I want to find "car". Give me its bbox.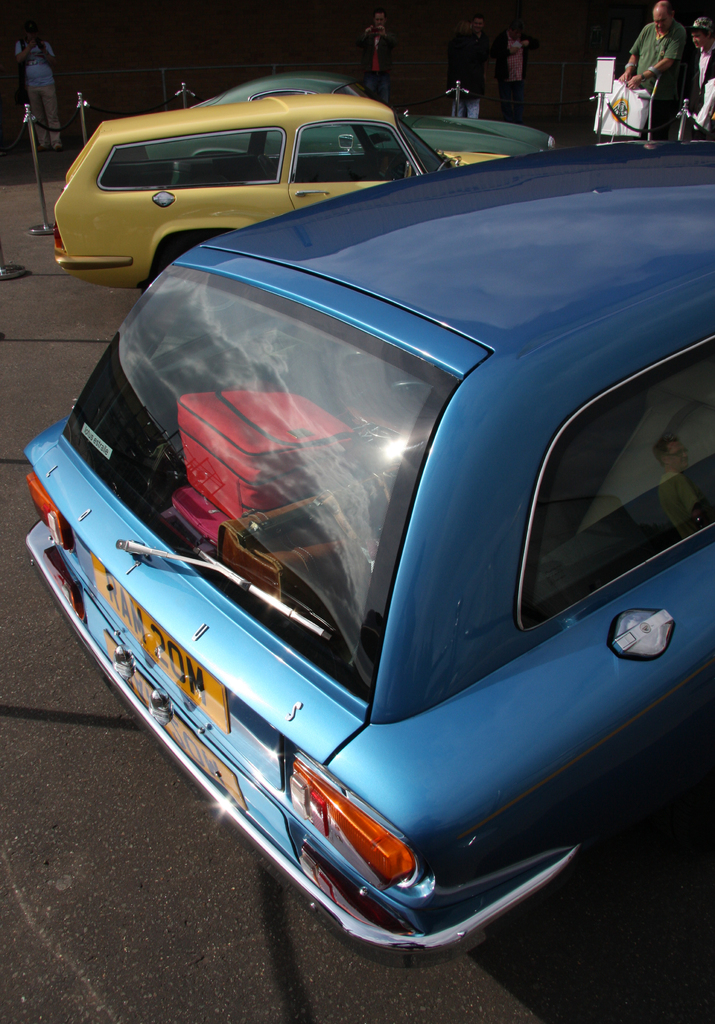
rect(150, 54, 556, 159).
